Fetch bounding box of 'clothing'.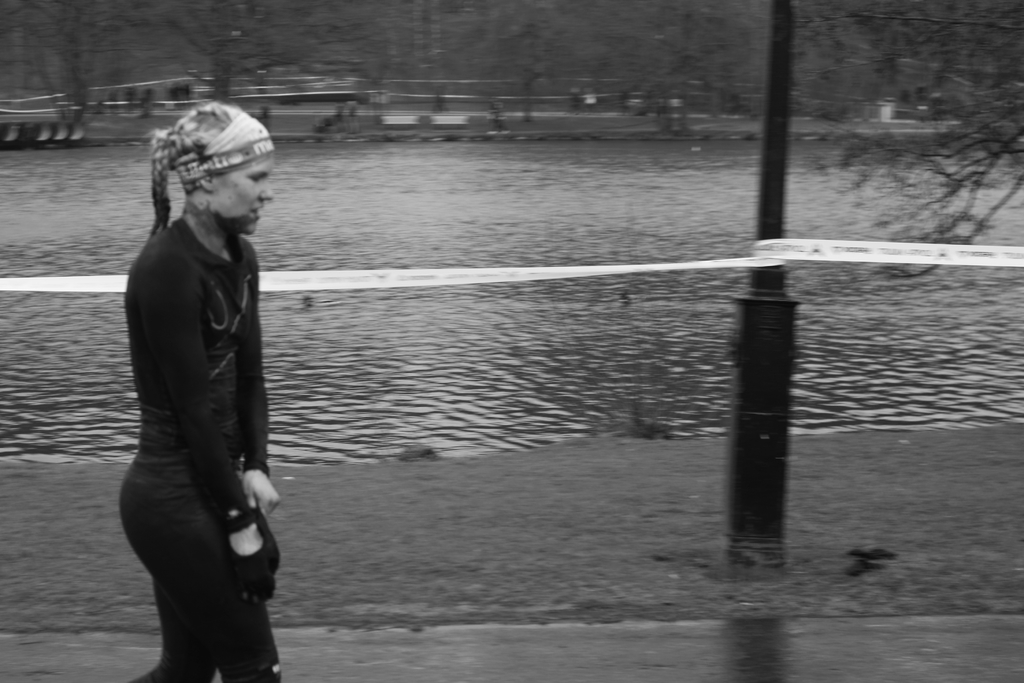
Bbox: [left=131, top=249, right=284, bottom=651].
